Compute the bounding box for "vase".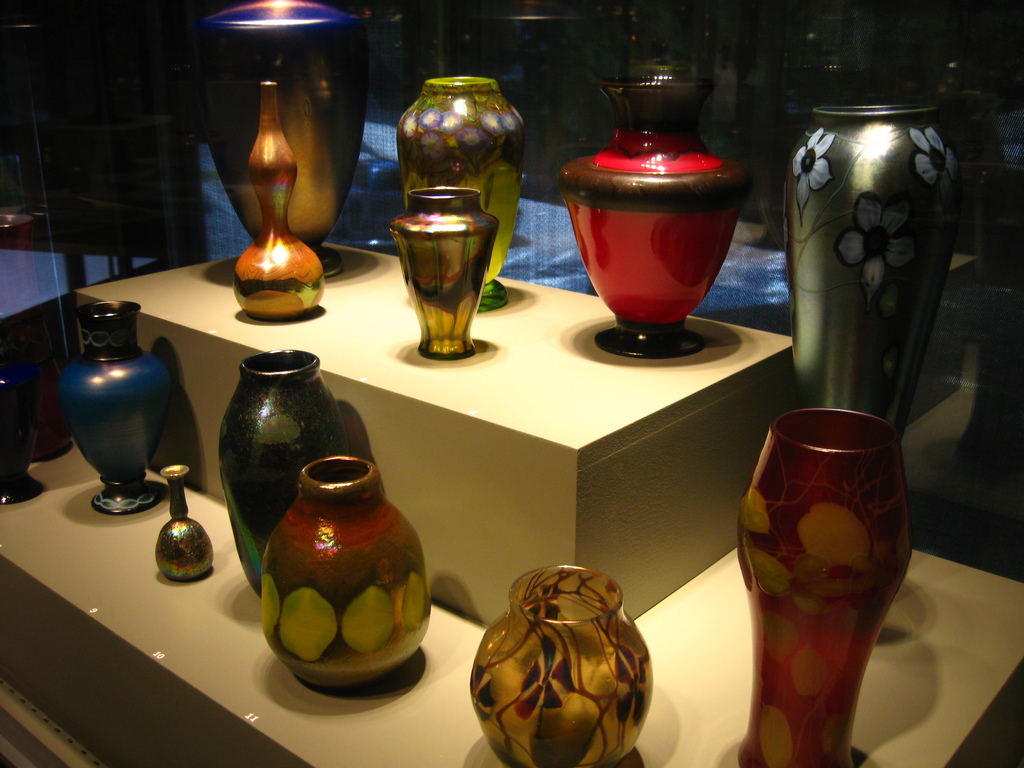
l=783, t=98, r=966, b=449.
